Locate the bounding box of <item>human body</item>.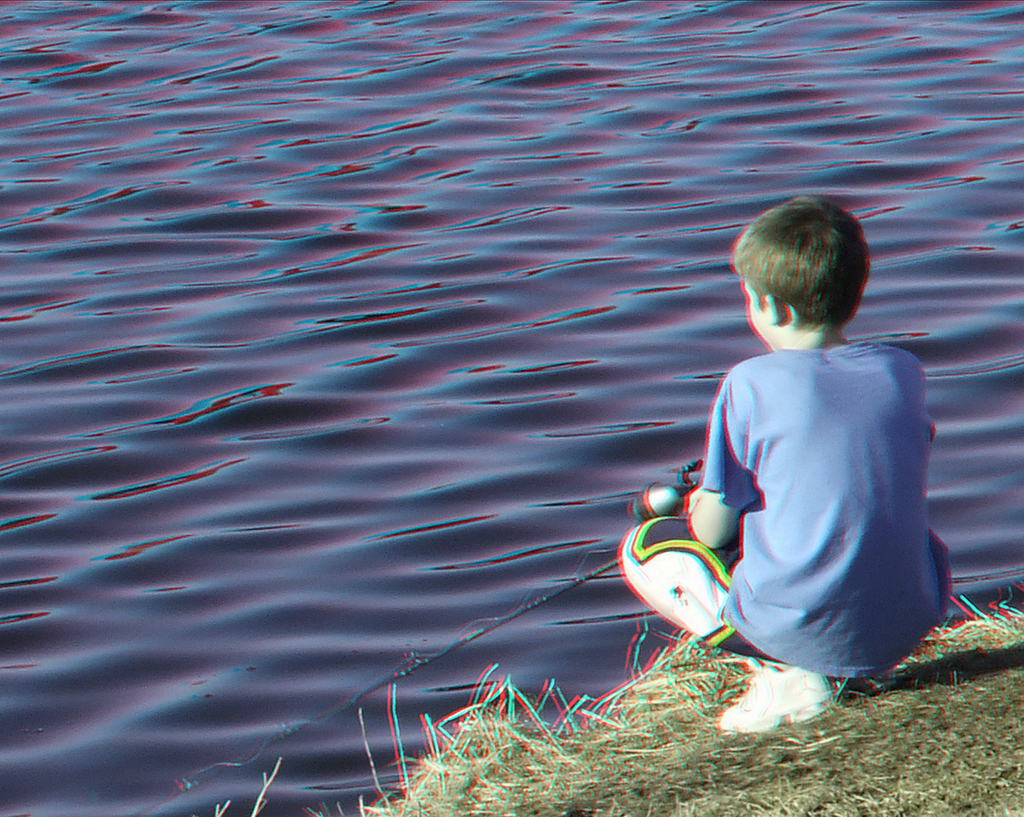
Bounding box: bbox(616, 198, 962, 758).
